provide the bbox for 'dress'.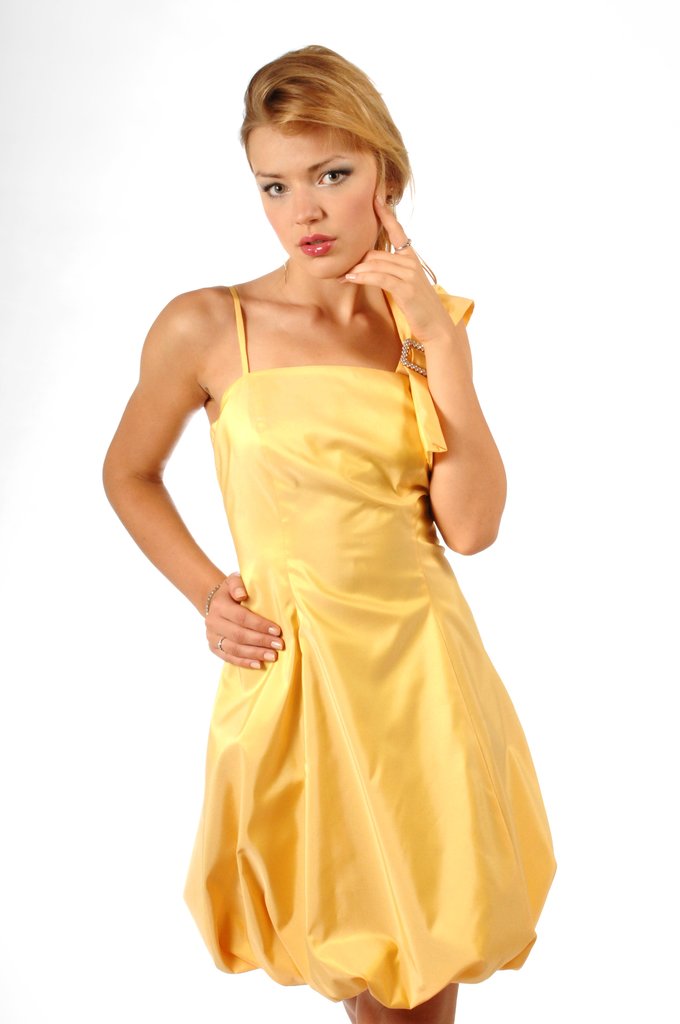
box=[175, 273, 560, 1013].
